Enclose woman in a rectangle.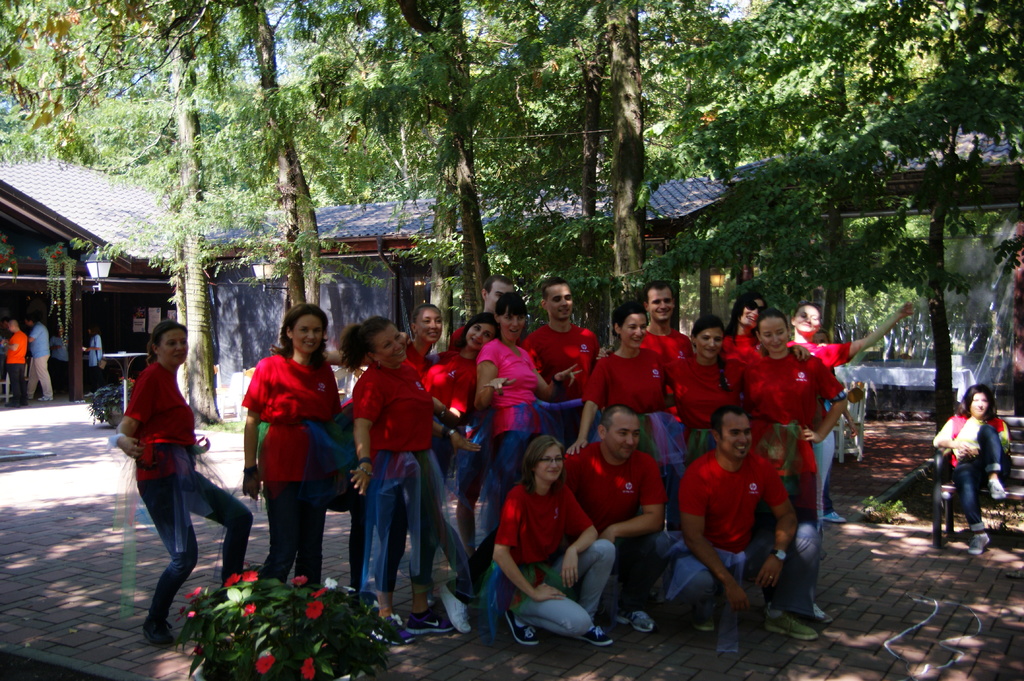
(x1=414, y1=314, x2=493, y2=486).
